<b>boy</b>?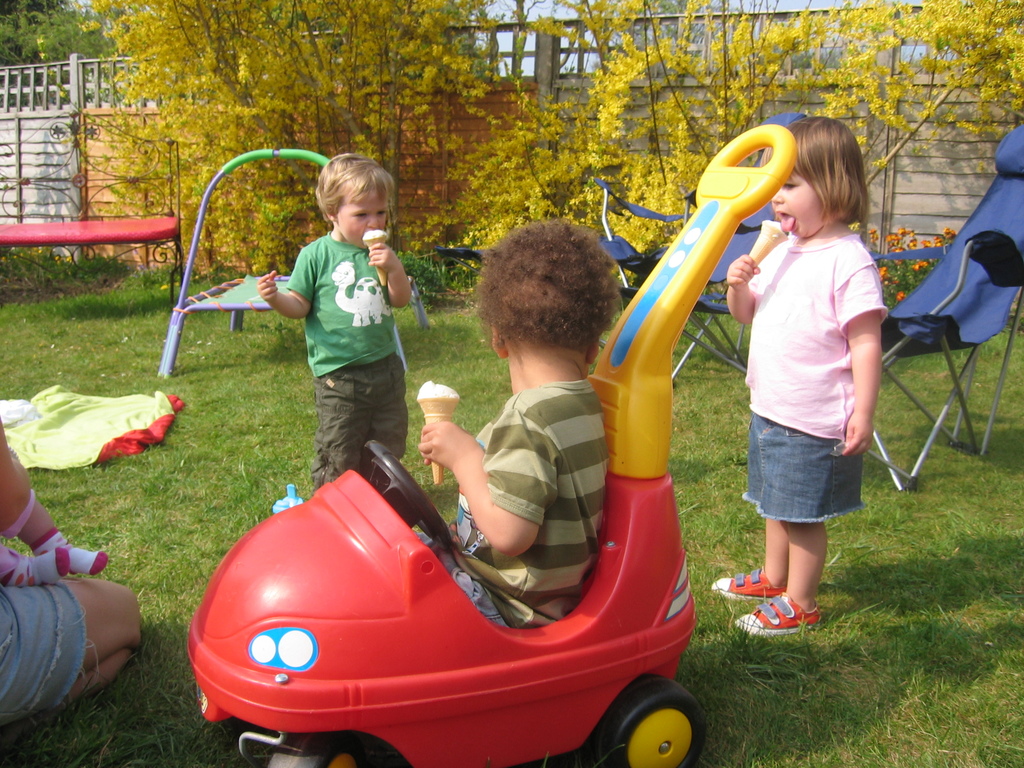
left=255, top=152, right=413, bottom=490
